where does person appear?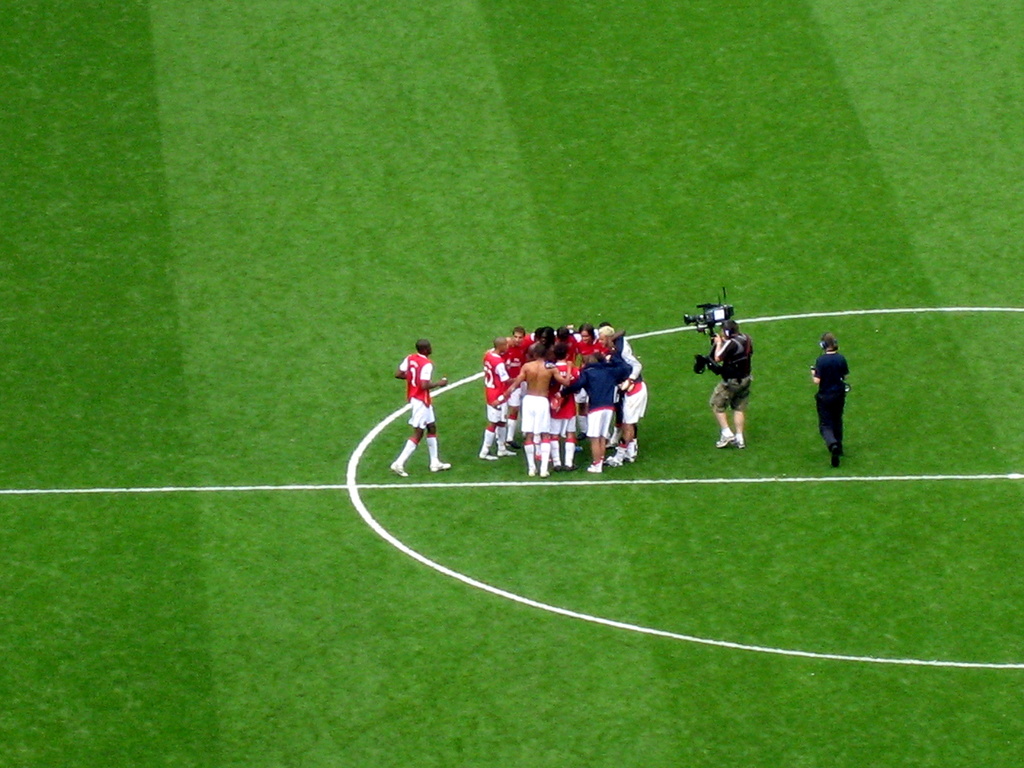
Appears at [left=390, top=339, right=451, bottom=481].
